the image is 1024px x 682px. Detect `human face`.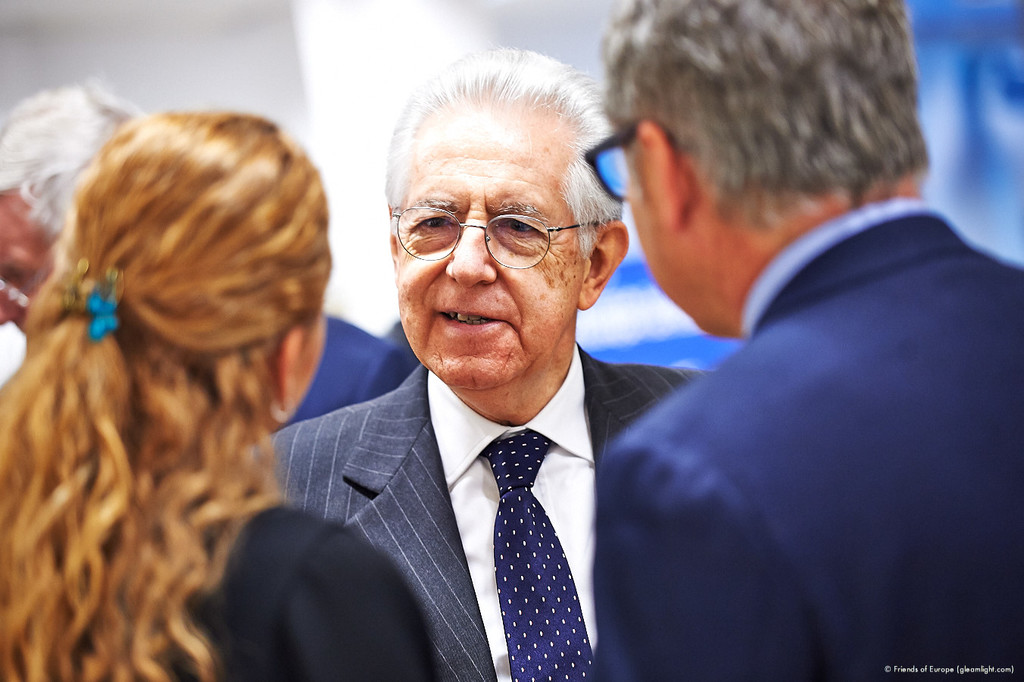
Detection: x1=394 y1=108 x2=579 y2=389.
